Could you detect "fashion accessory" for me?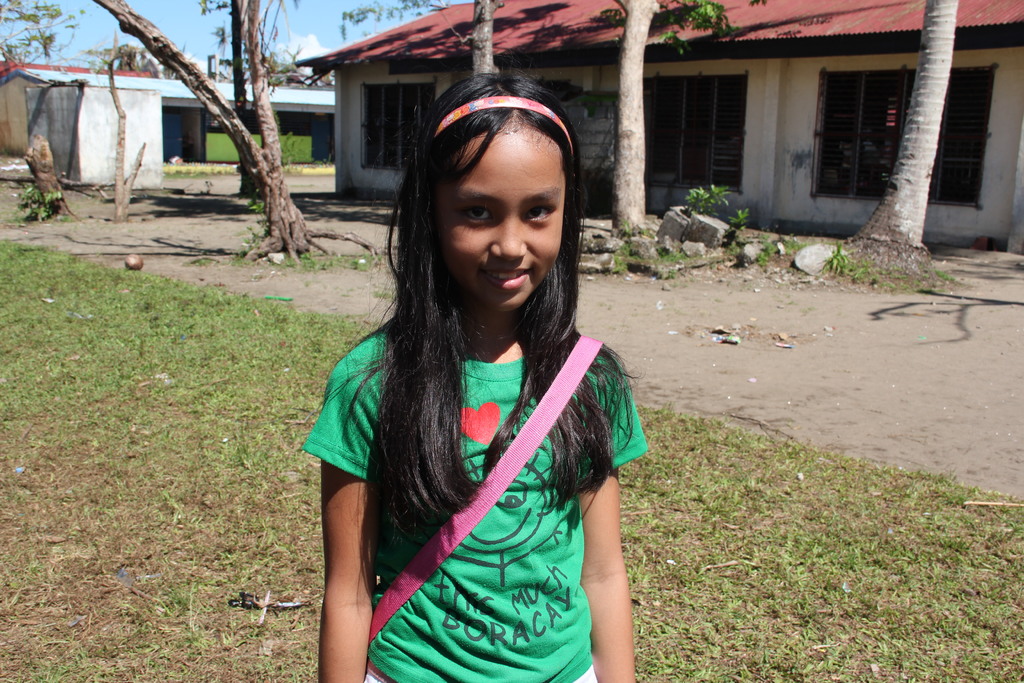
Detection result: (x1=433, y1=96, x2=572, y2=146).
